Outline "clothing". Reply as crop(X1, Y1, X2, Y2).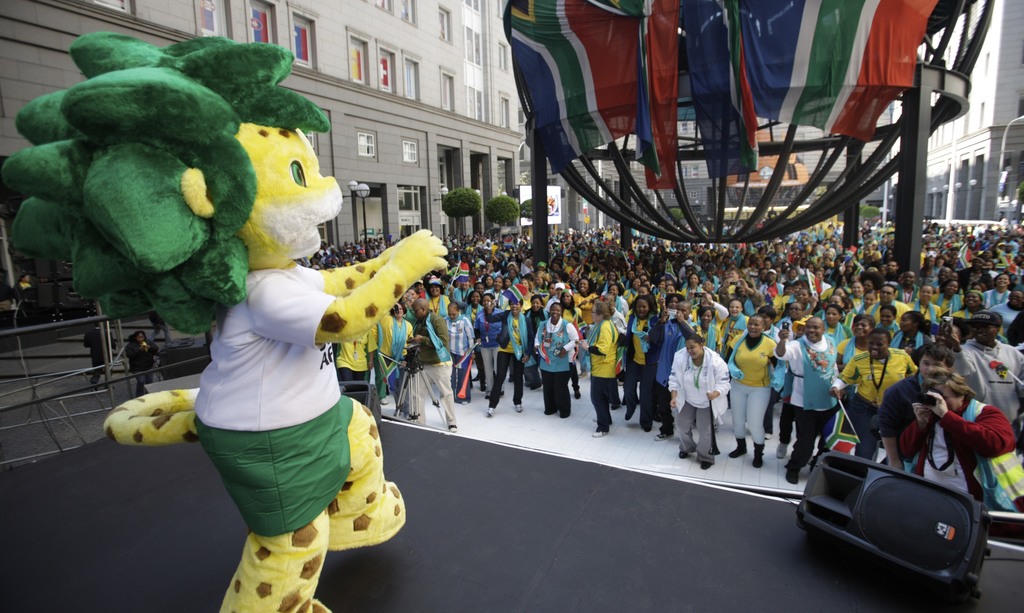
crop(681, 338, 745, 466).
